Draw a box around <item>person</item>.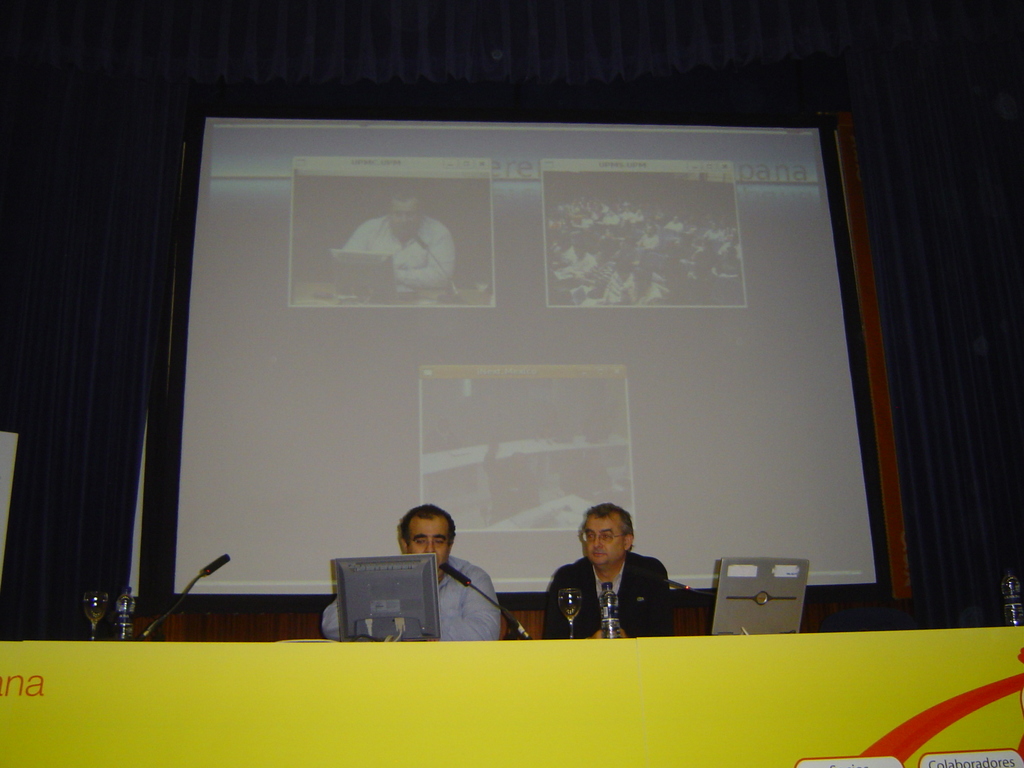
(left=321, top=502, right=502, bottom=648).
